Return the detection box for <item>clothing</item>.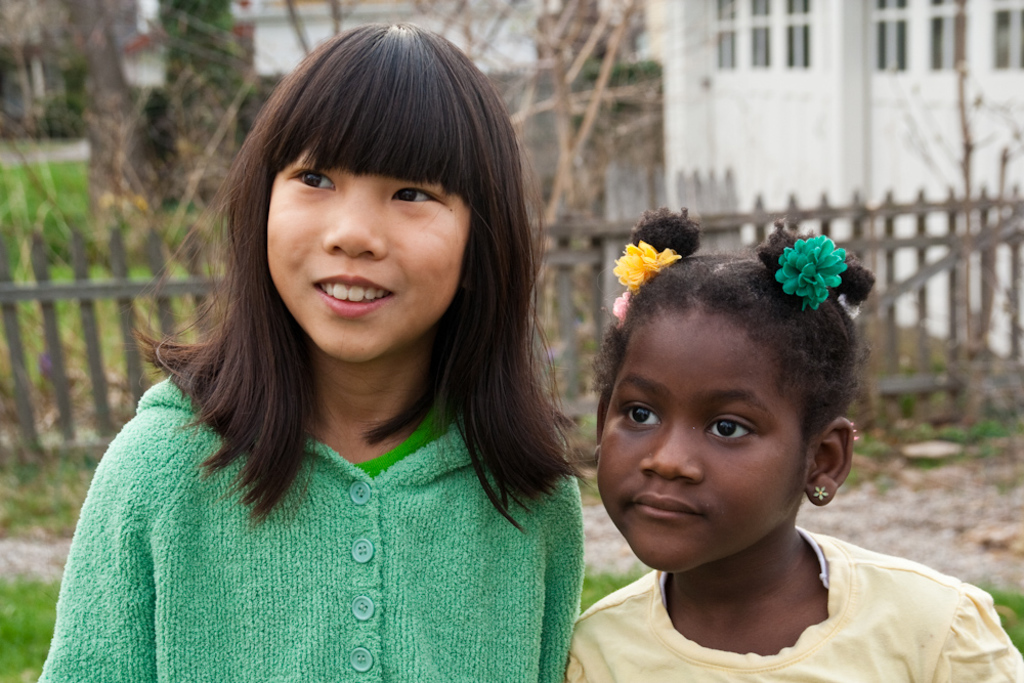
x1=543, y1=530, x2=1023, y2=682.
